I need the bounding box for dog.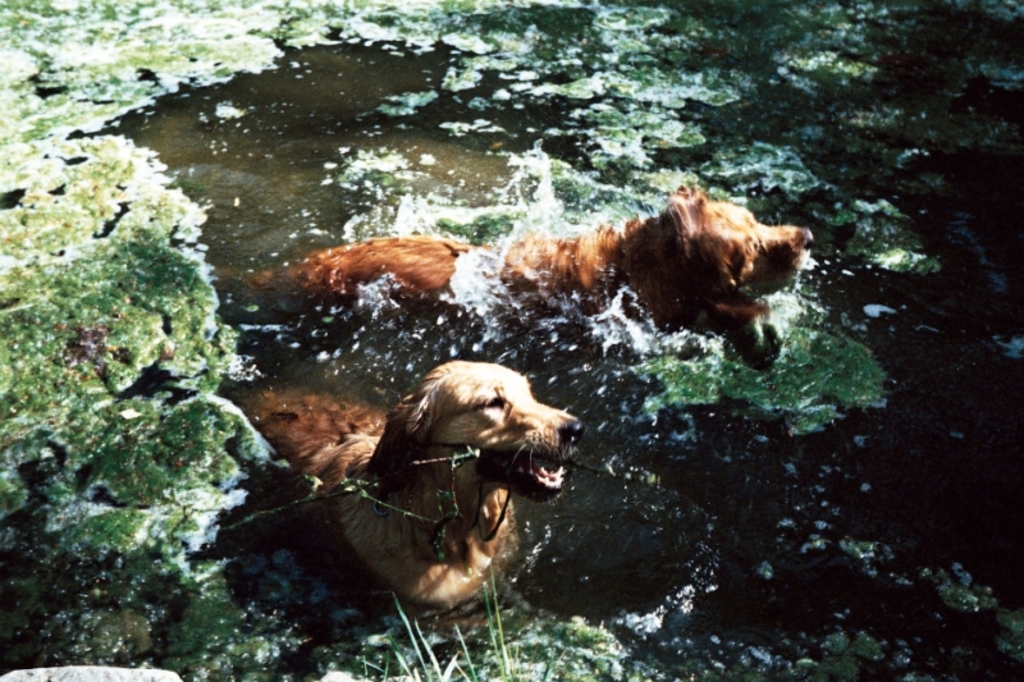
Here it is: locate(260, 184, 829, 335).
